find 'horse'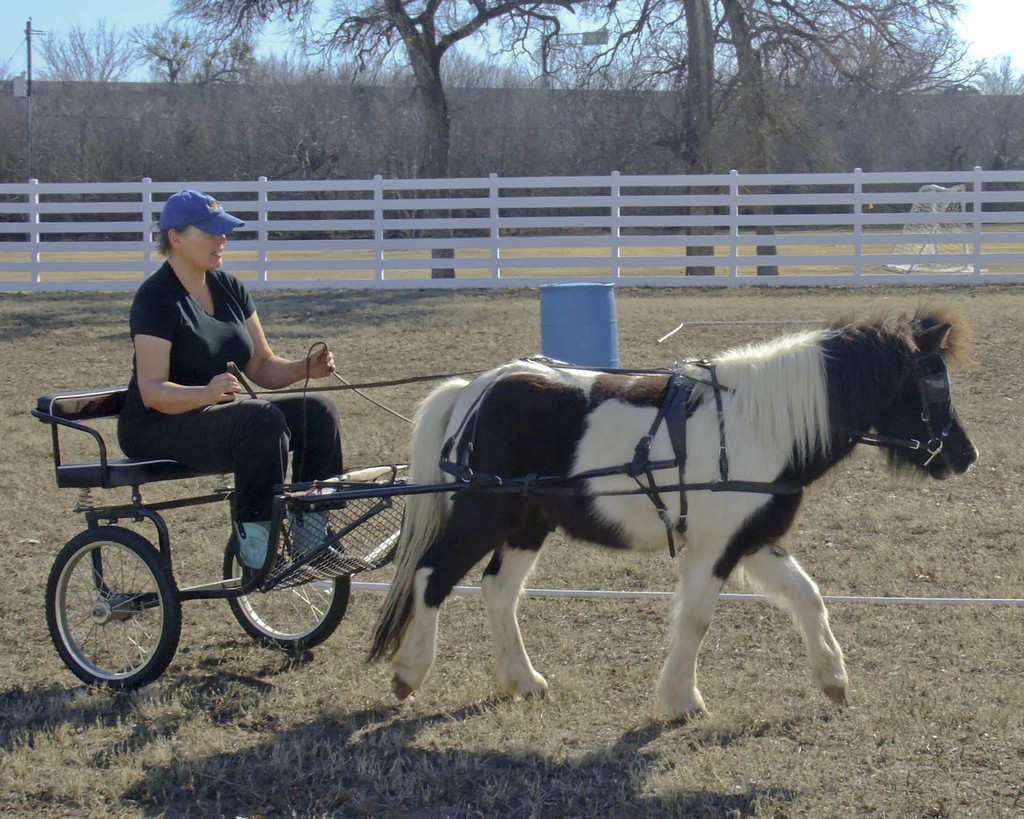
bbox(364, 300, 982, 725)
